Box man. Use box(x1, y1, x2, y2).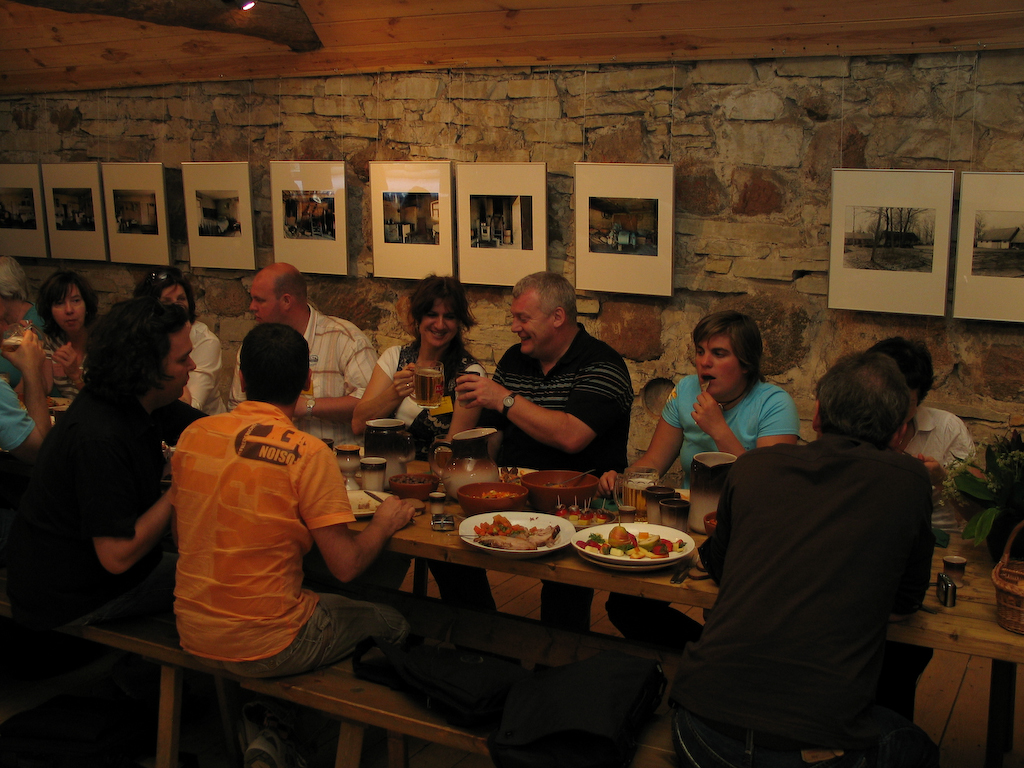
box(167, 323, 413, 767).
